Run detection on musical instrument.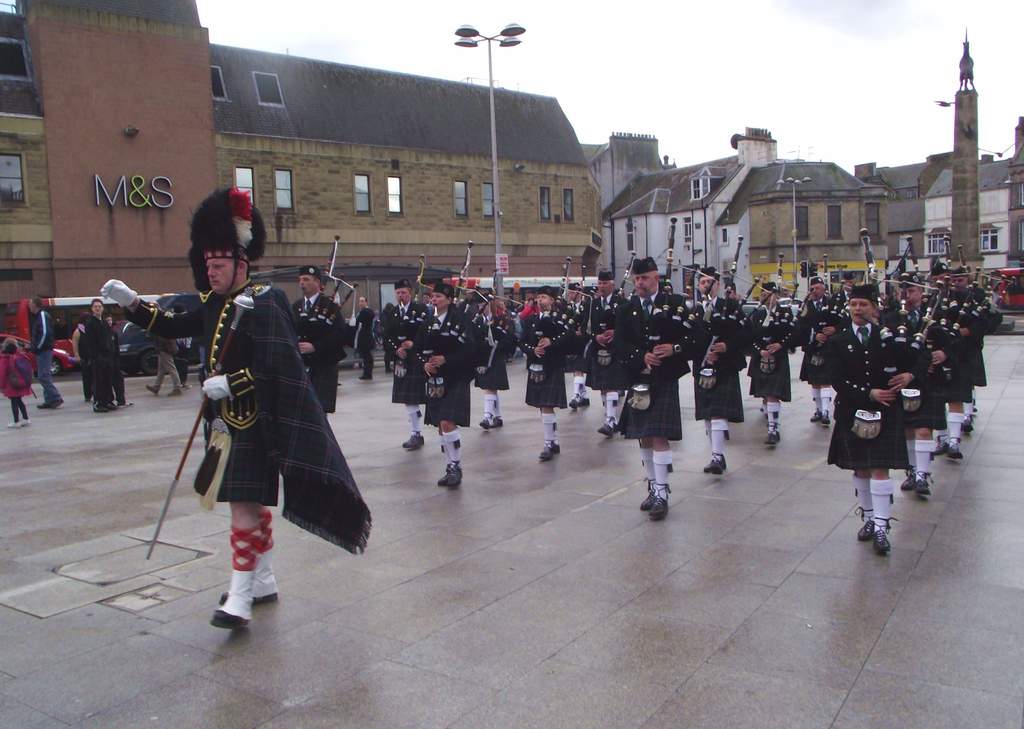
Result: {"x1": 562, "y1": 260, "x2": 618, "y2": 373}.
